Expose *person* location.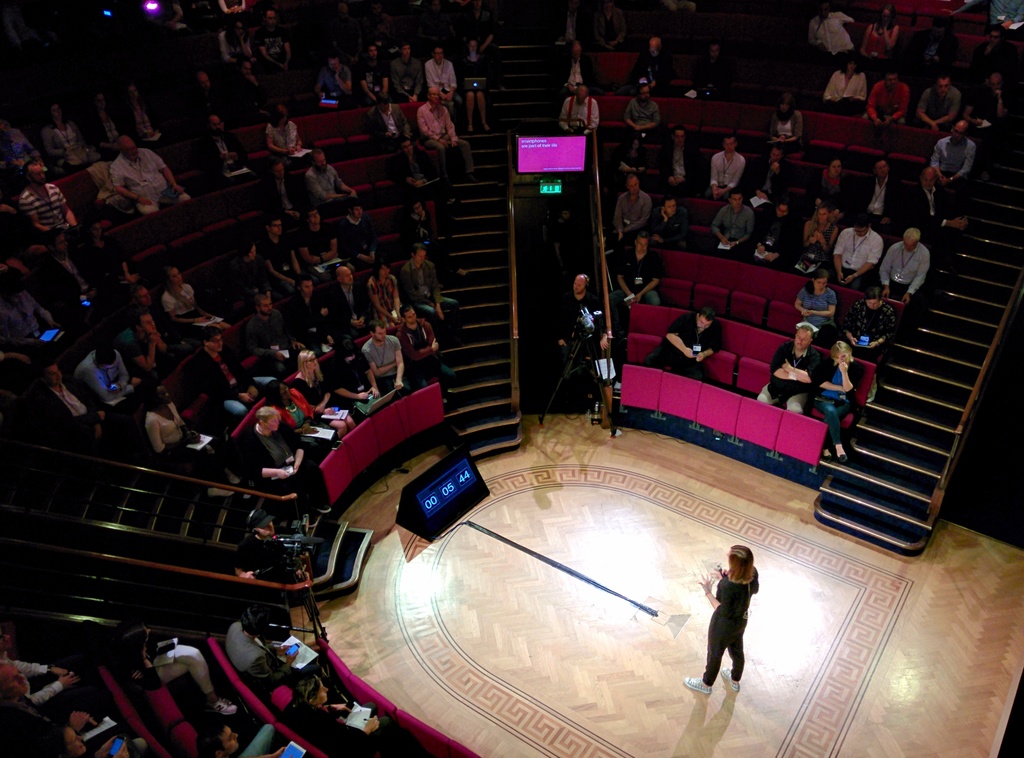
Exposed at Rect(829, 220, 885, 284).
